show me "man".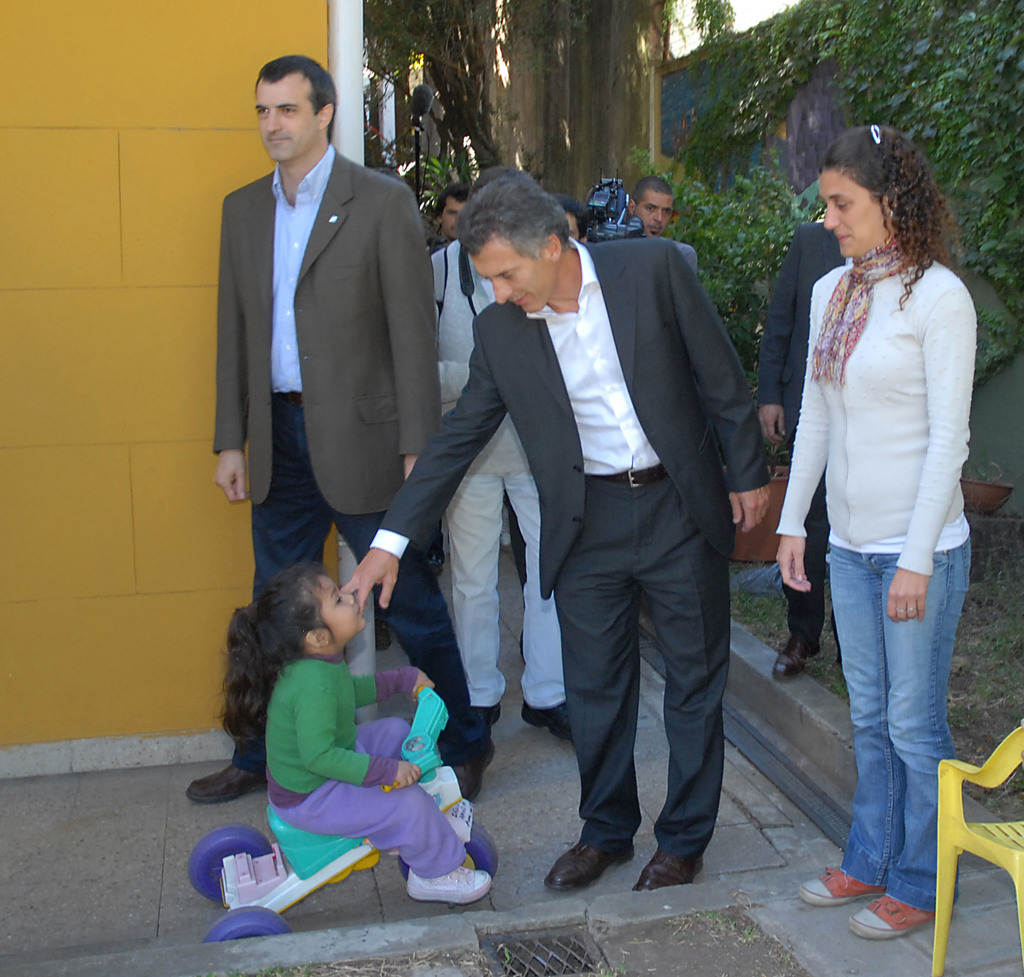
"man" is here: rect(564, 186, 692, 267).
